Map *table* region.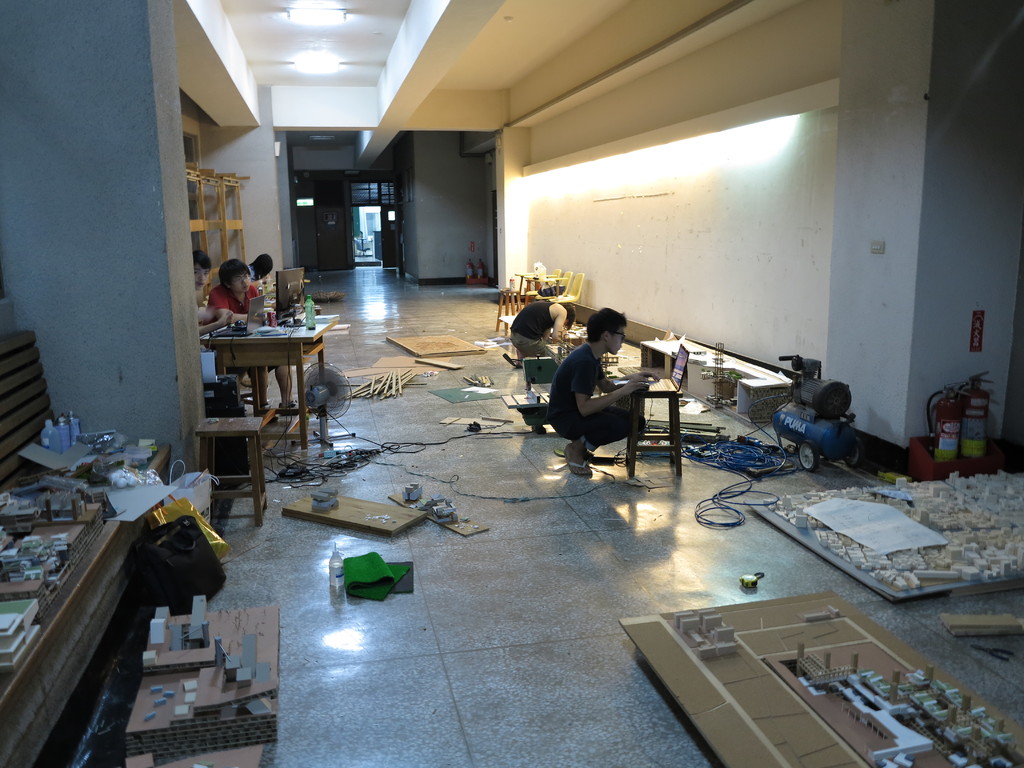
Mapped to [196,417,263,529].
